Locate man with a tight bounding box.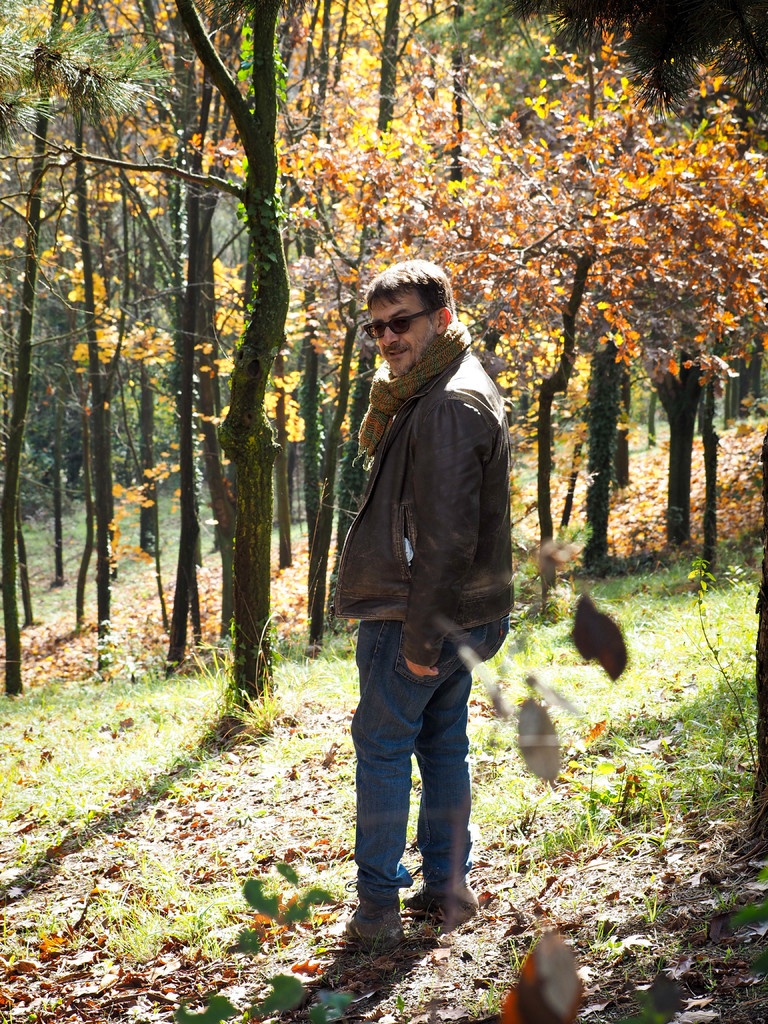
<box>333,258,515,945</box>.
